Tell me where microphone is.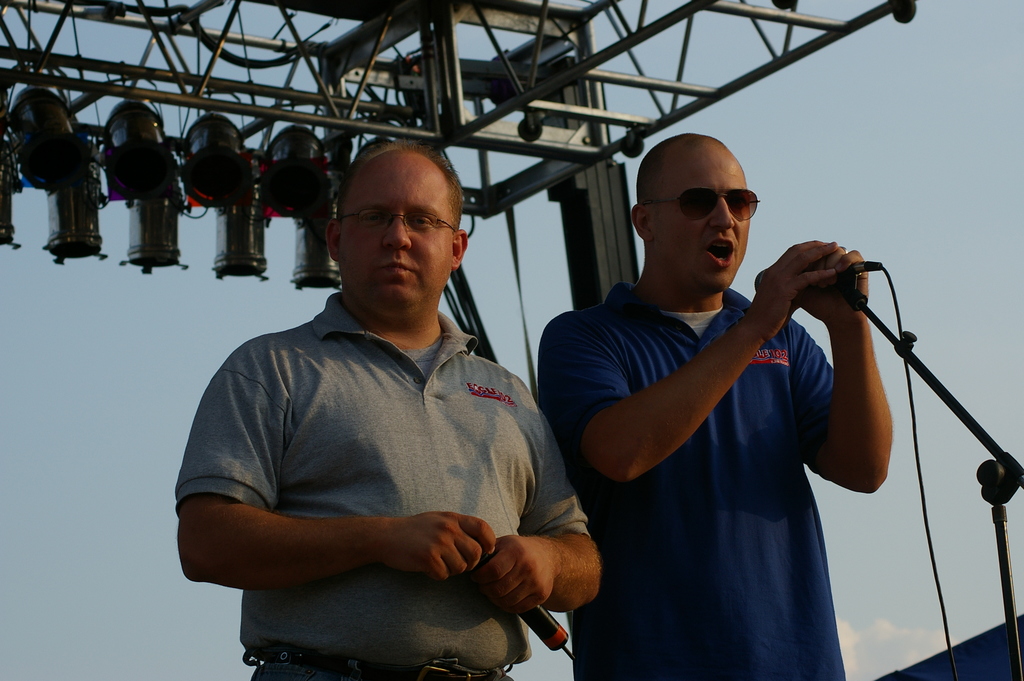
microphone is at <box>475,542,577,660</box>.
